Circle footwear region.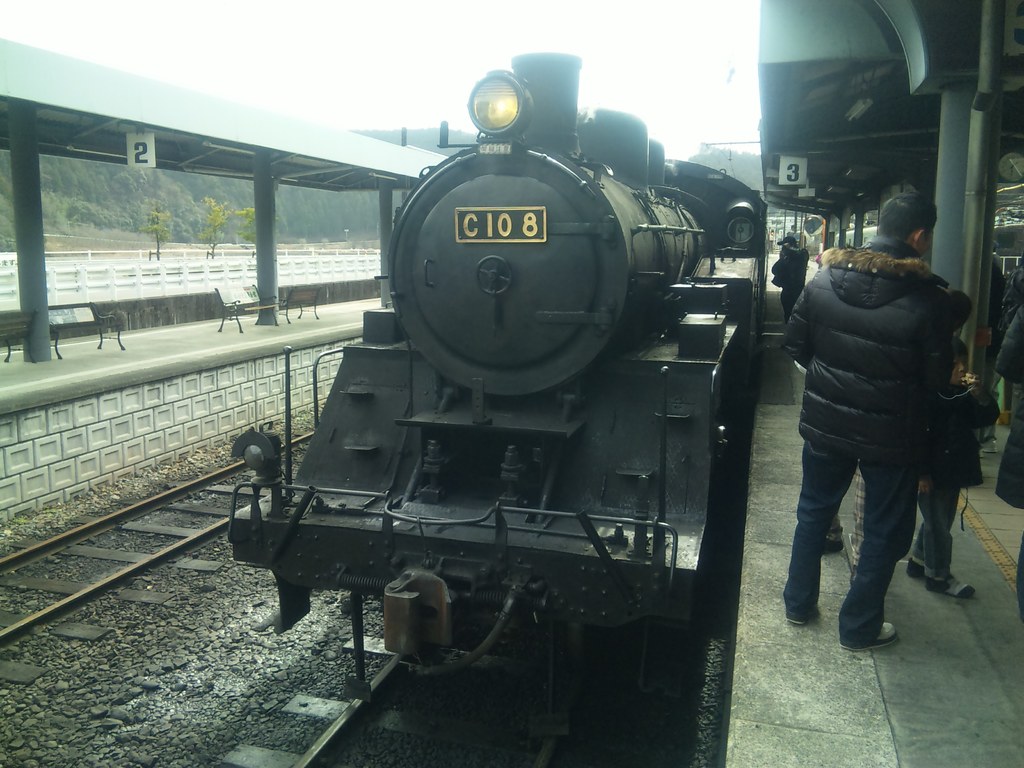
Region: left=771, top=598, right=822, bottom=620.
